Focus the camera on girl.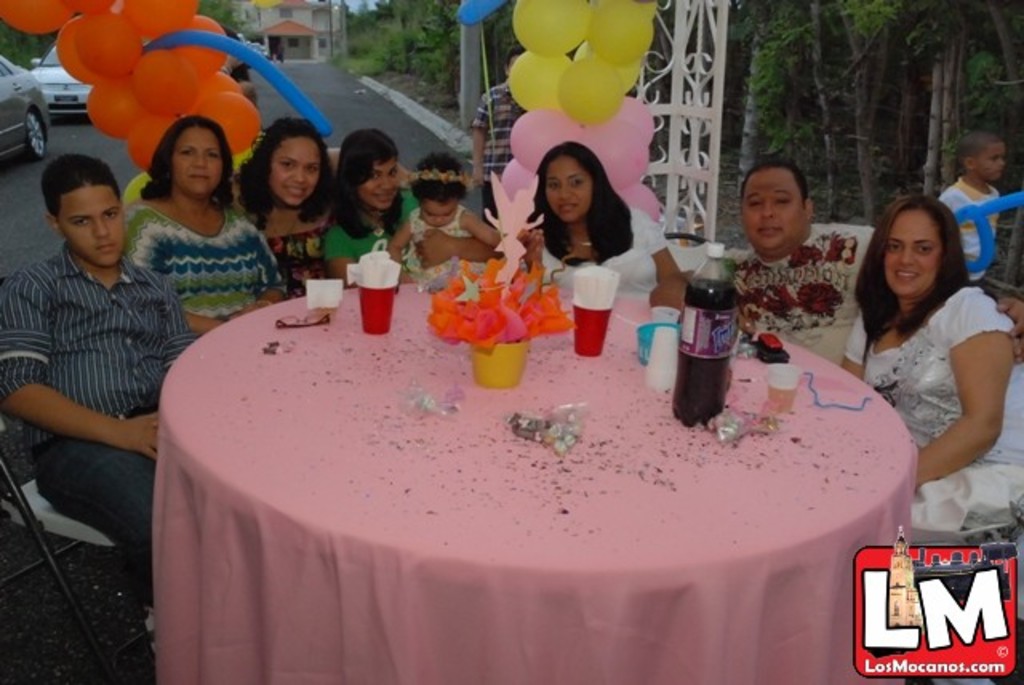
Focus region: (322,130,424,290).
